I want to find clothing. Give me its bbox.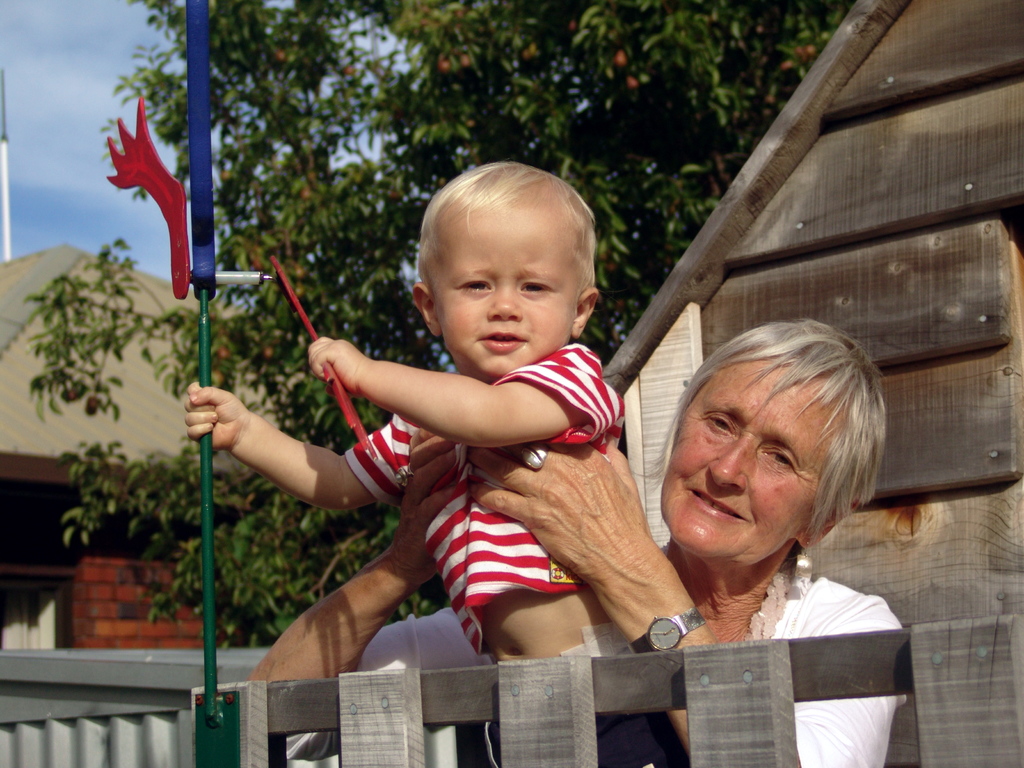
left=282, top=557, right=916, bottom=767.
